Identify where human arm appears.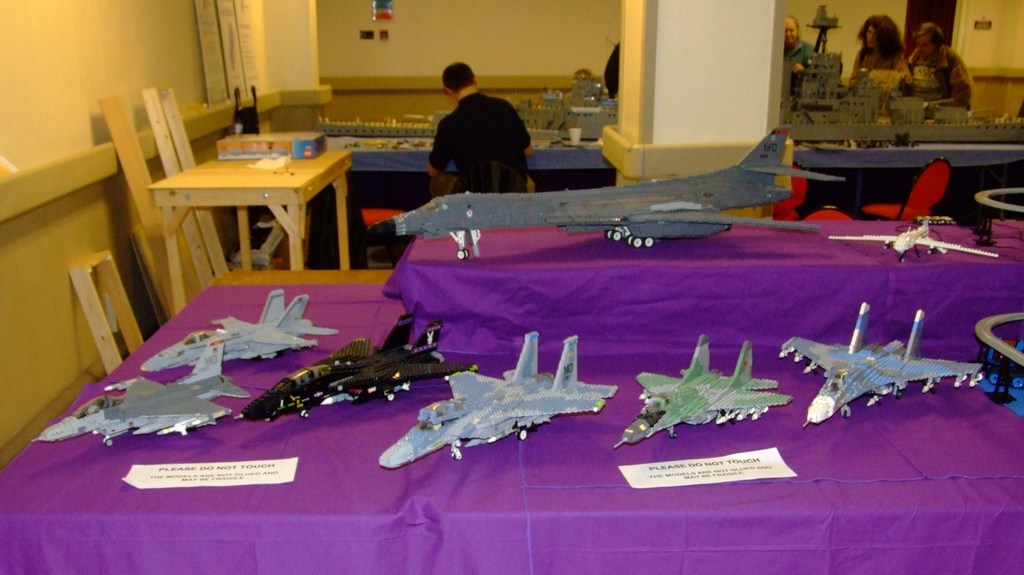
Appears at 930, 61, 975, 109.
